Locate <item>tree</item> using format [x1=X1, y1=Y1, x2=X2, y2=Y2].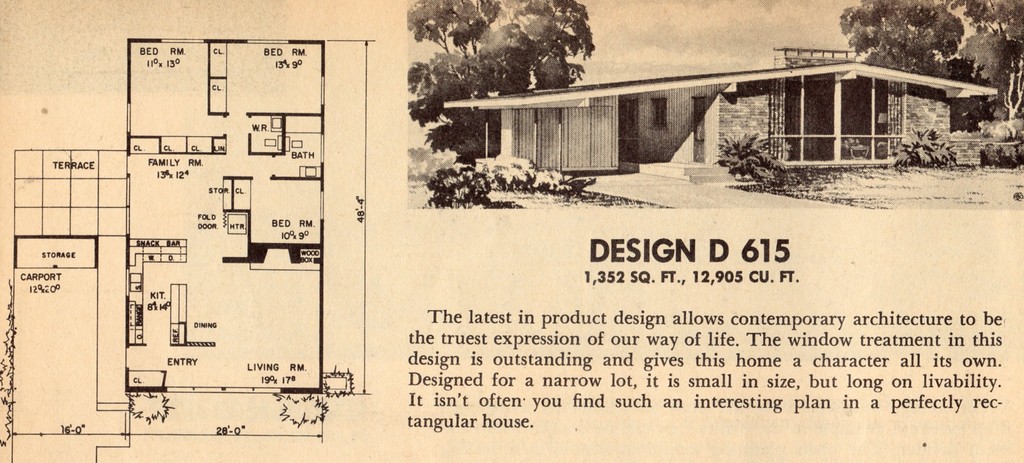
[x1=408, y1=0, x2=593, y2=149].
